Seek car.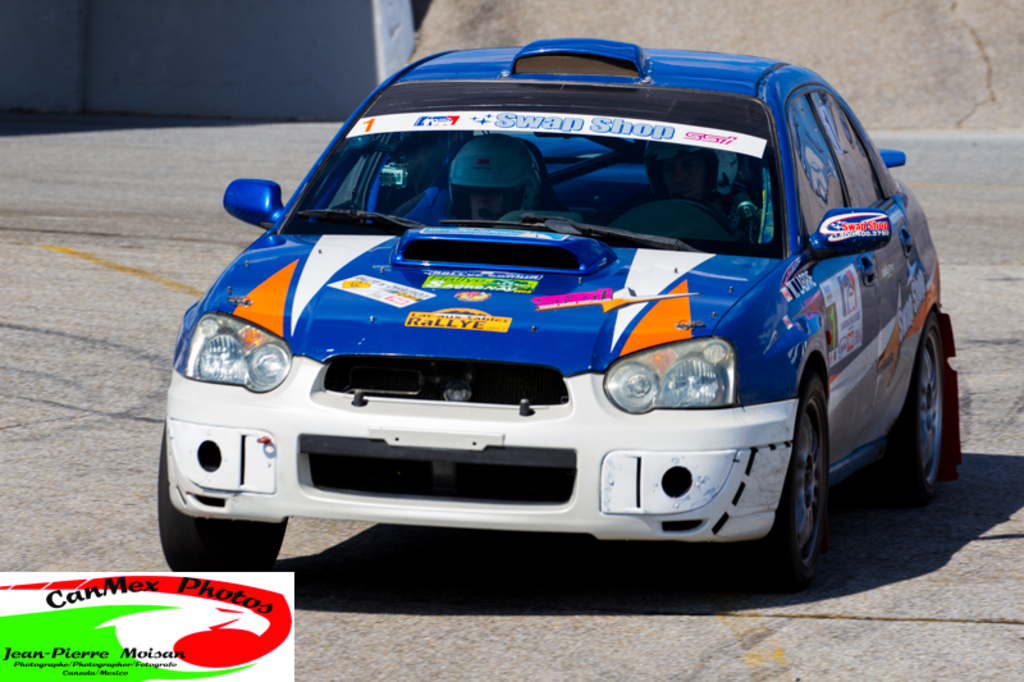
{"left": 156, "top": 37, "right": 960, "bottom": 599}.
